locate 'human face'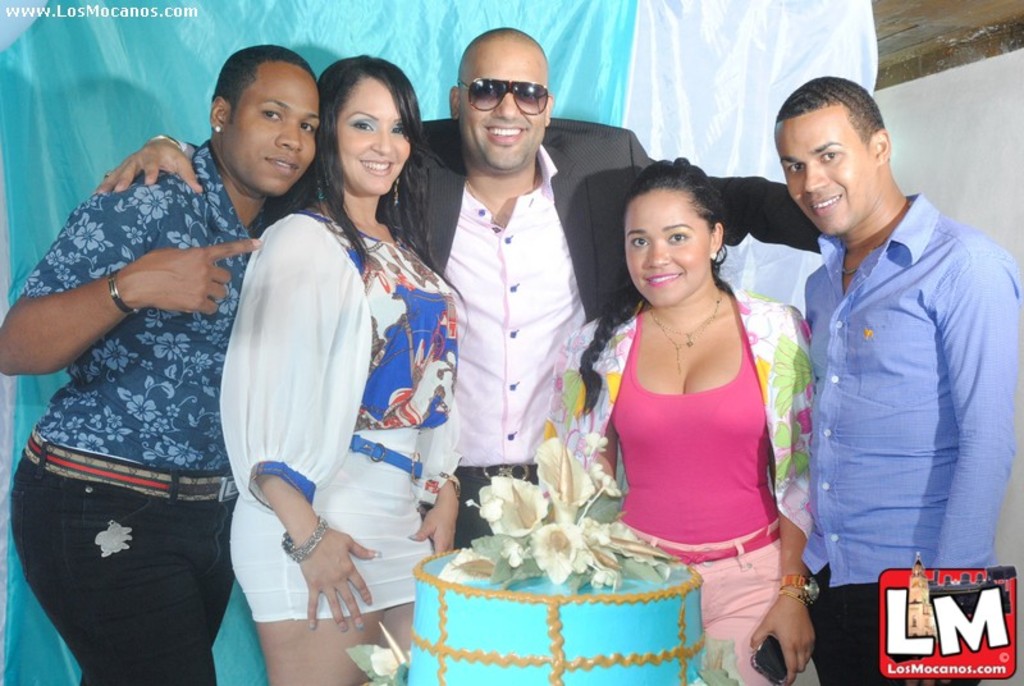
337, 73, 412, 193
